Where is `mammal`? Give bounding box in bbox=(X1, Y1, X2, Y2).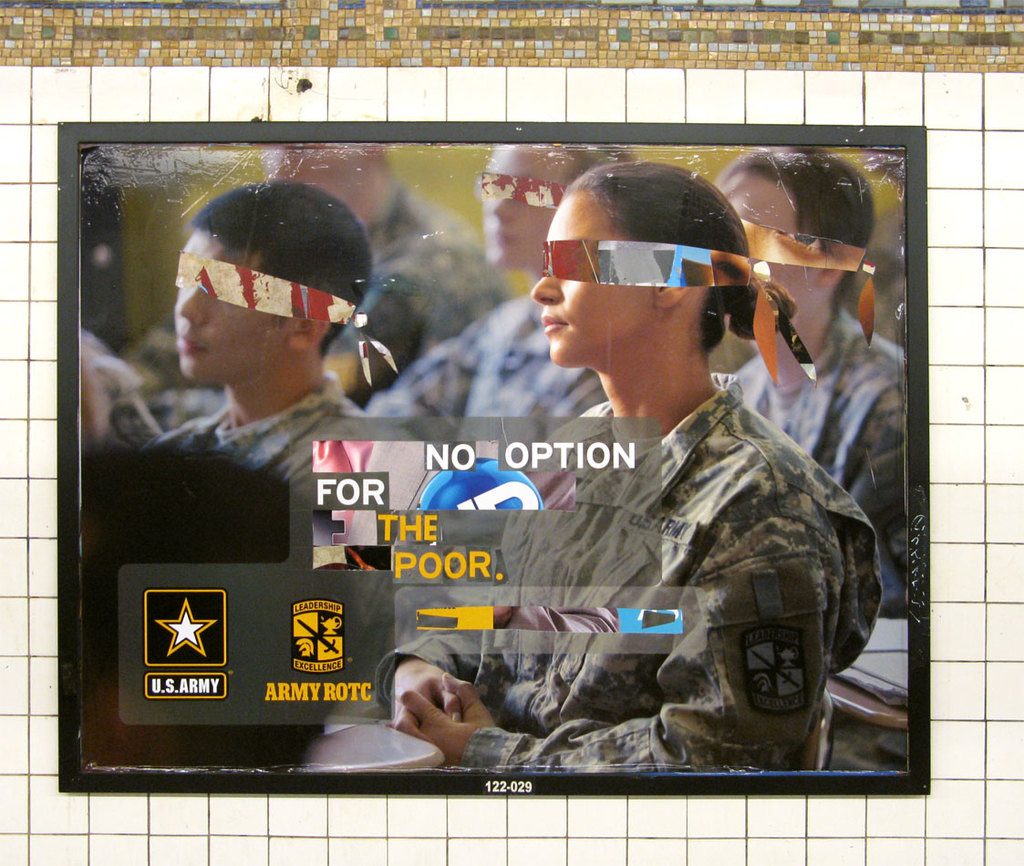
bbox=(356, 142, 638, 461).
